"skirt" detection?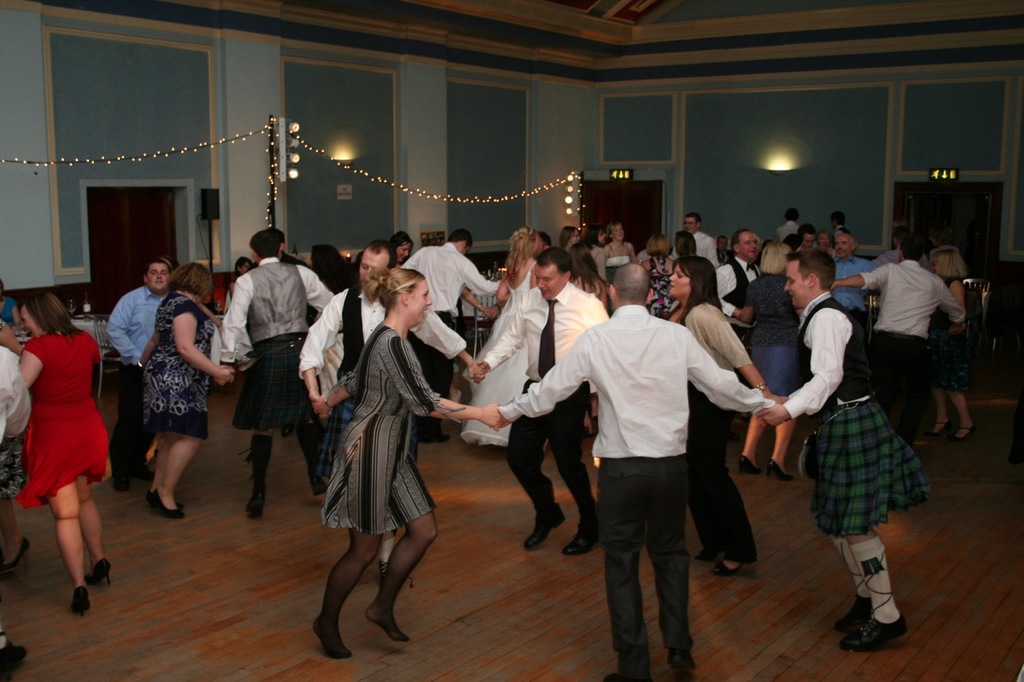
{"x1": 747, "y1": 344, "x2": 803, "y2": 397}
